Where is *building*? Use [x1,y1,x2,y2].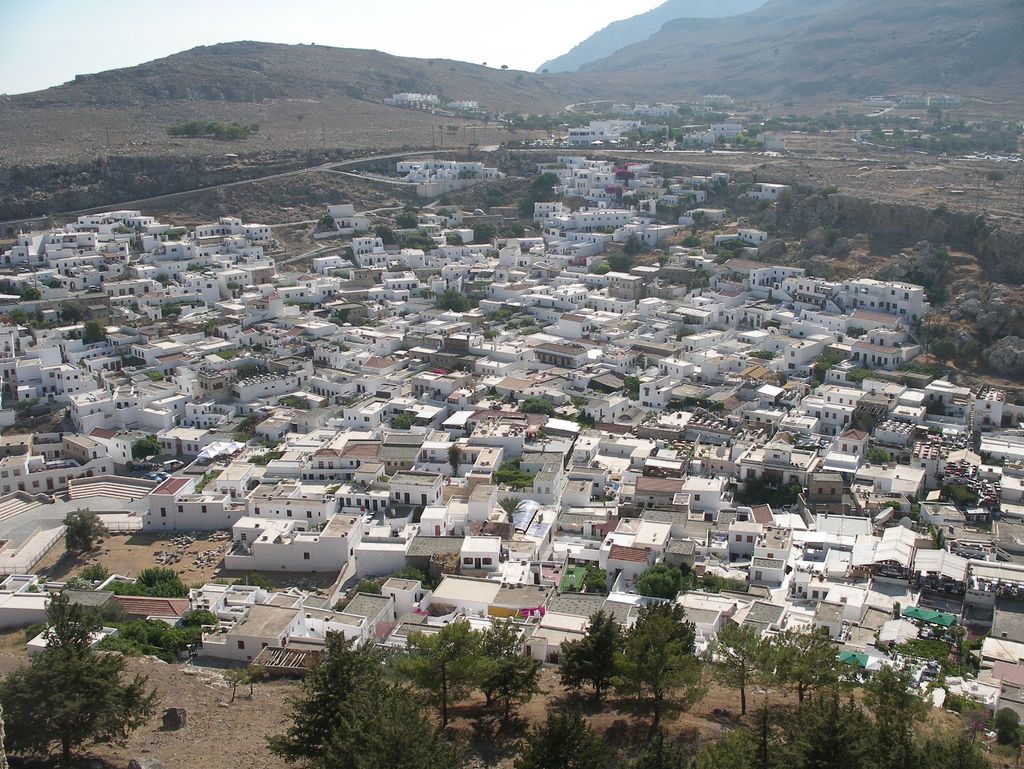
[568,128,618,147].
